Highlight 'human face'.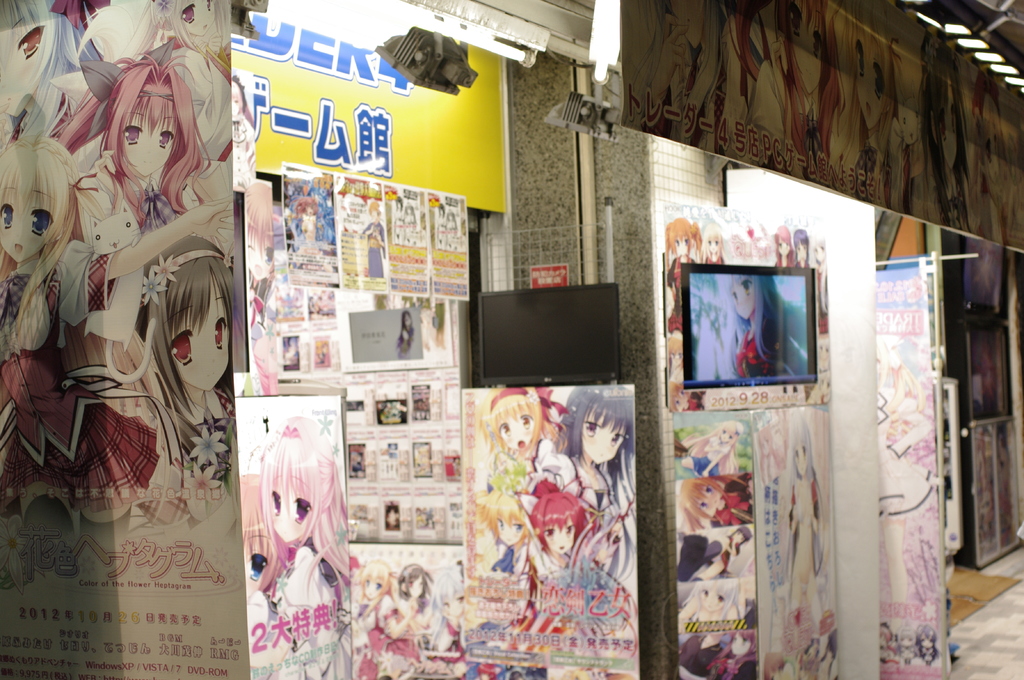
Highlighted region: bbox=(497, 415, 536, 455).
